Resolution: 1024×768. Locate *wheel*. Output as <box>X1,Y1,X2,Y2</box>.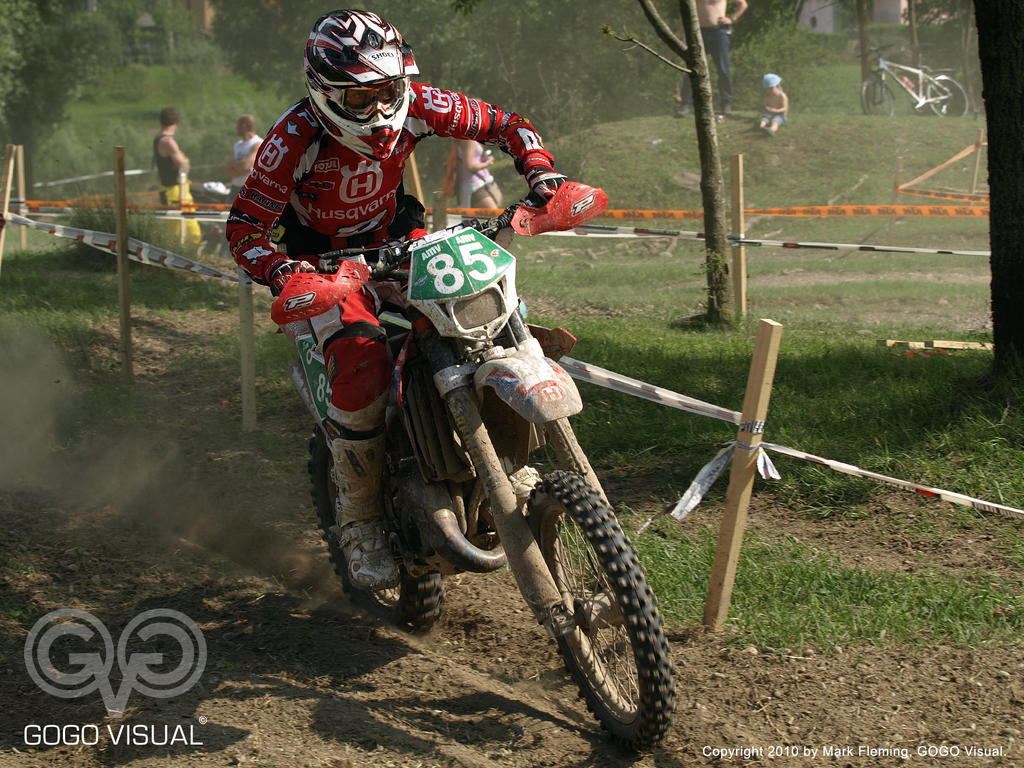
<box>926,70,970,116</box>.
